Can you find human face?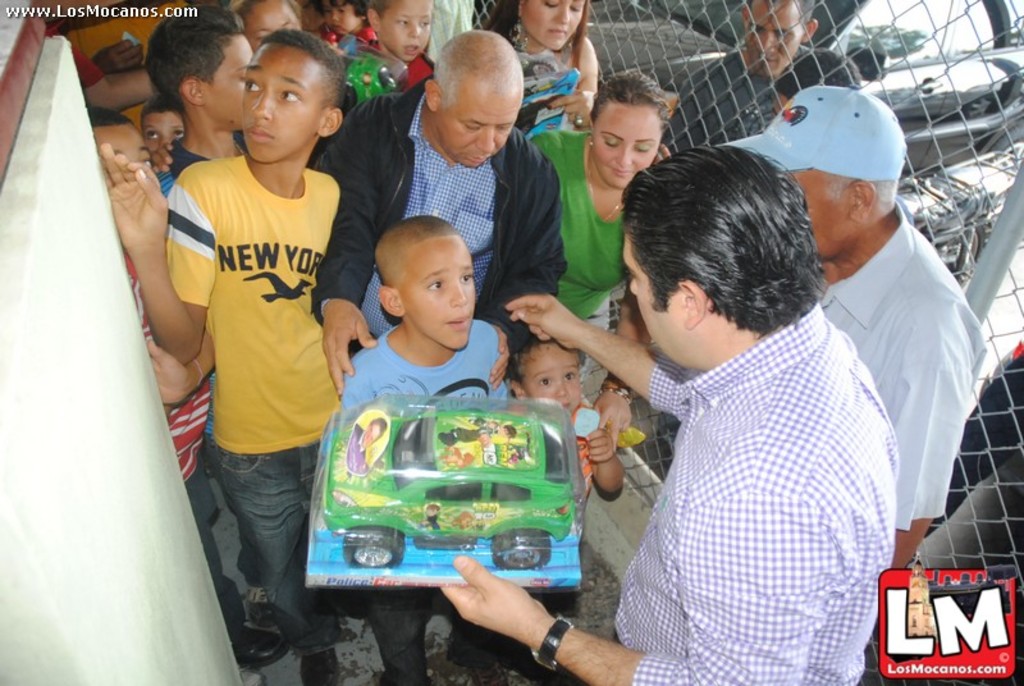
Yes, bounding box: bbox(794, 165, 863, 260).
